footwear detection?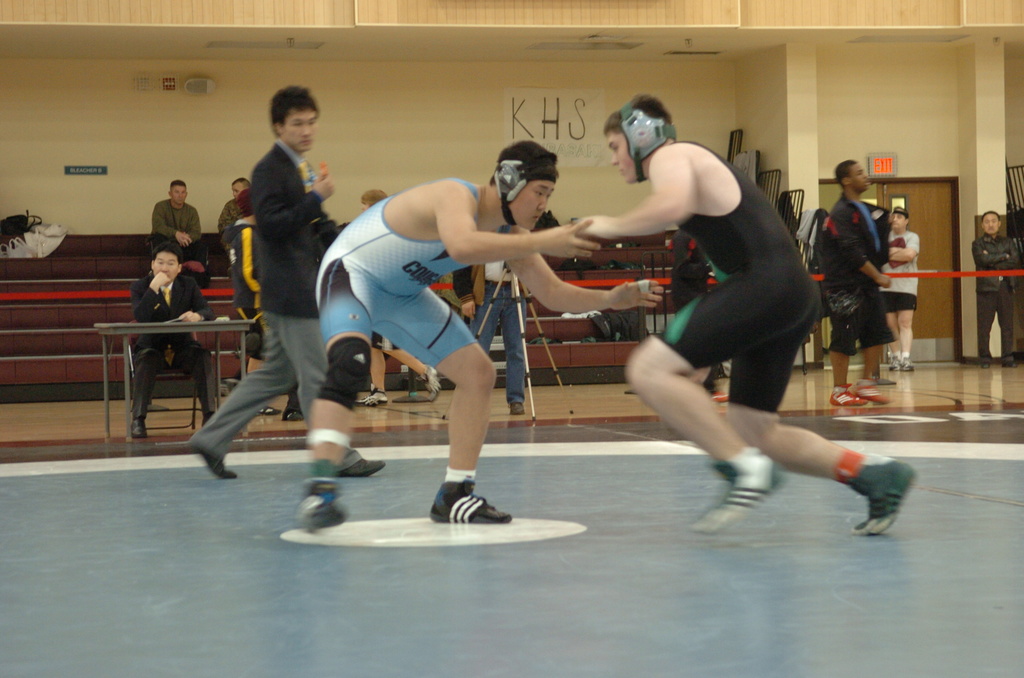
[left=193, top=446, right=237, bottom=484]
